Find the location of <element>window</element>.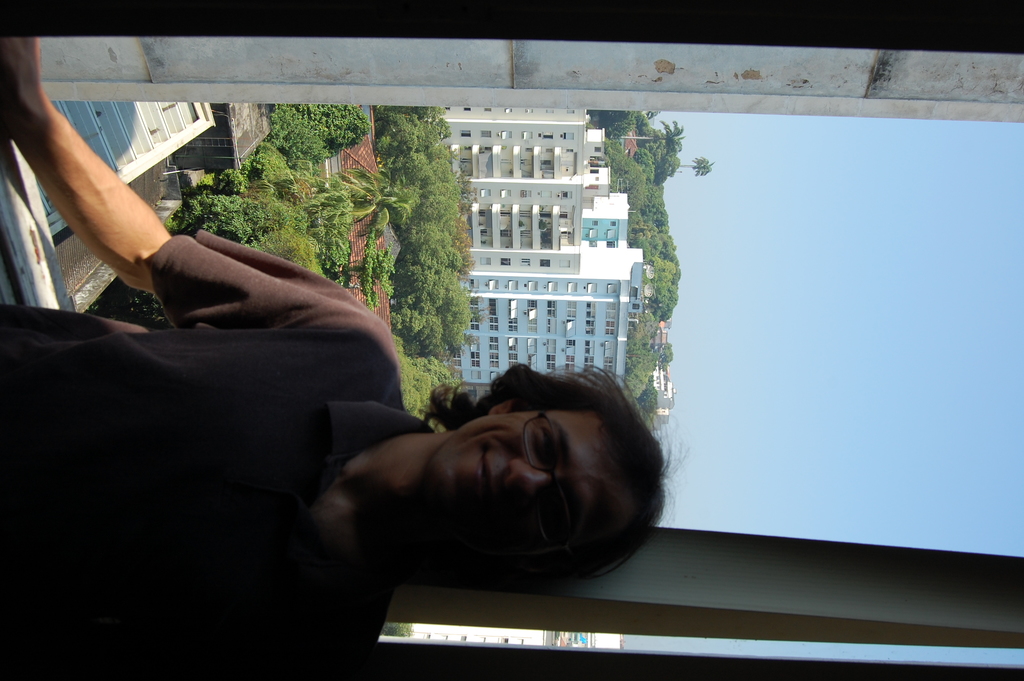
Location: (left=585, top=340, right=596, bottom=356).
